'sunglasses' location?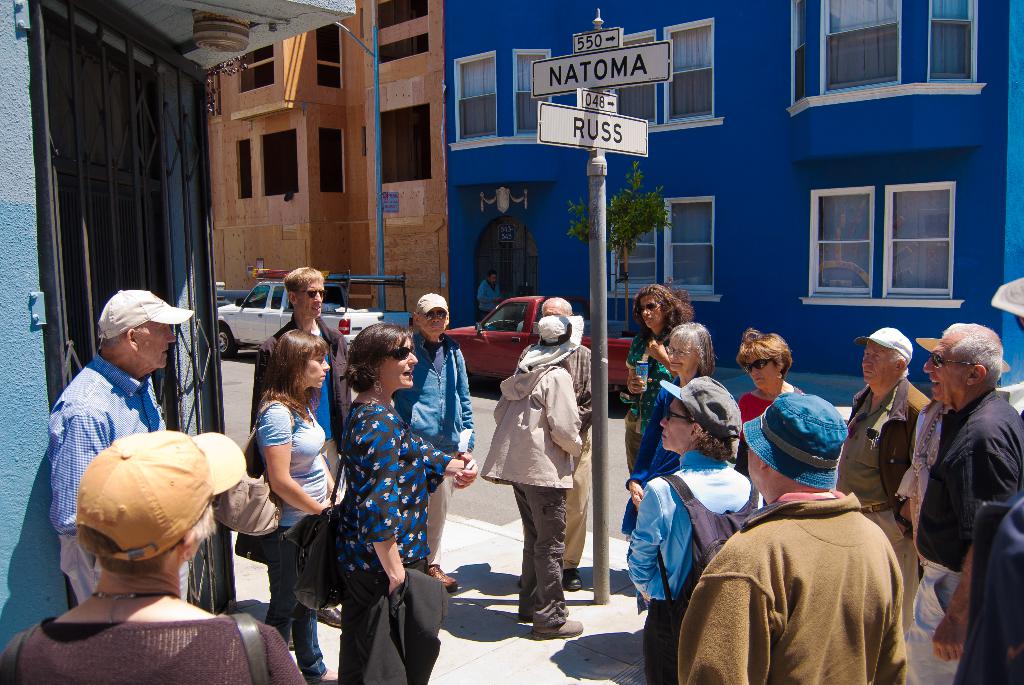
box(294, 289, 326, 296)
